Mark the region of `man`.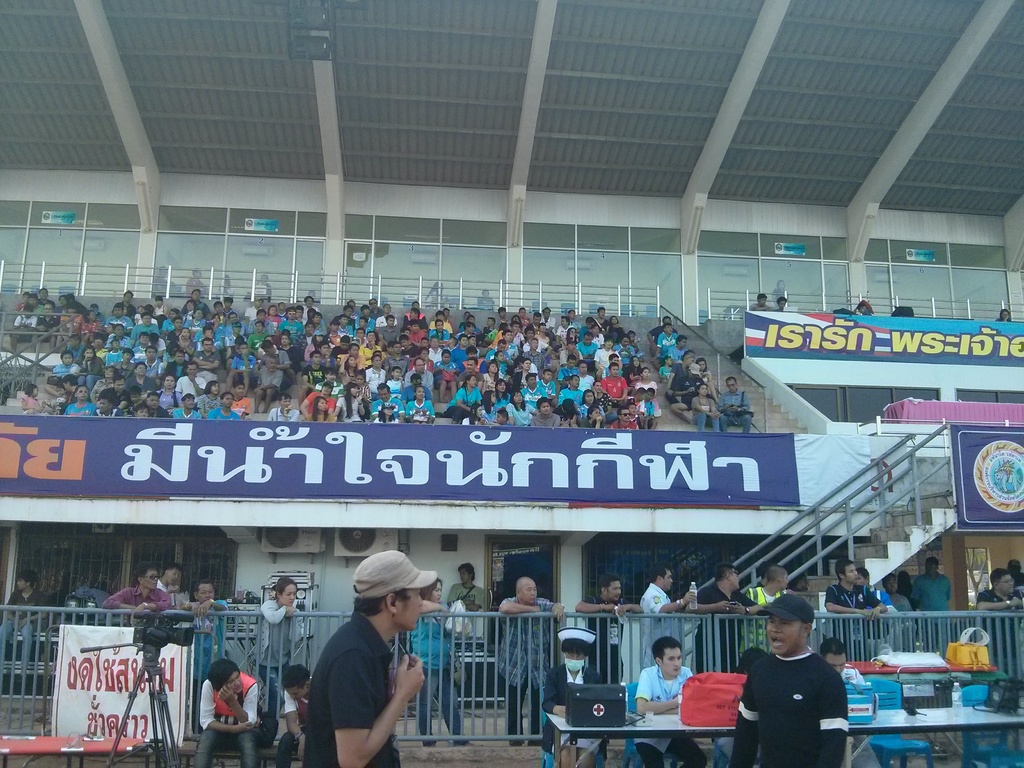
Region: (left=6, top=305, right=42, bottom=355).
